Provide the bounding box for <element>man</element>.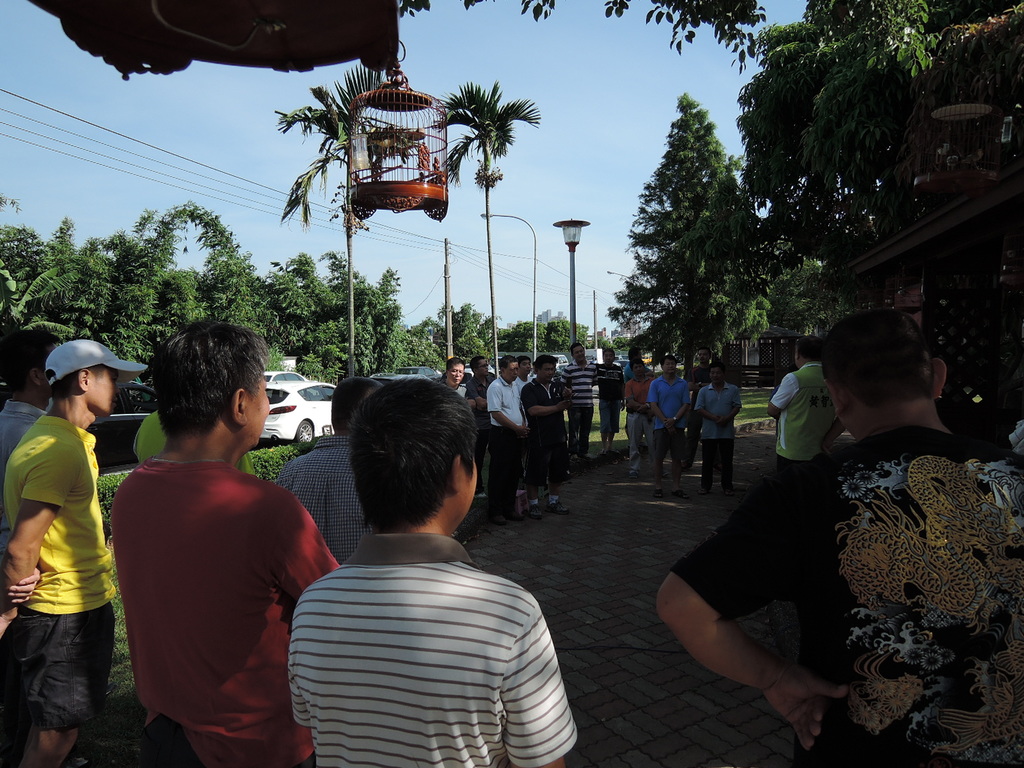
detection(0, 326, 59, 474).
